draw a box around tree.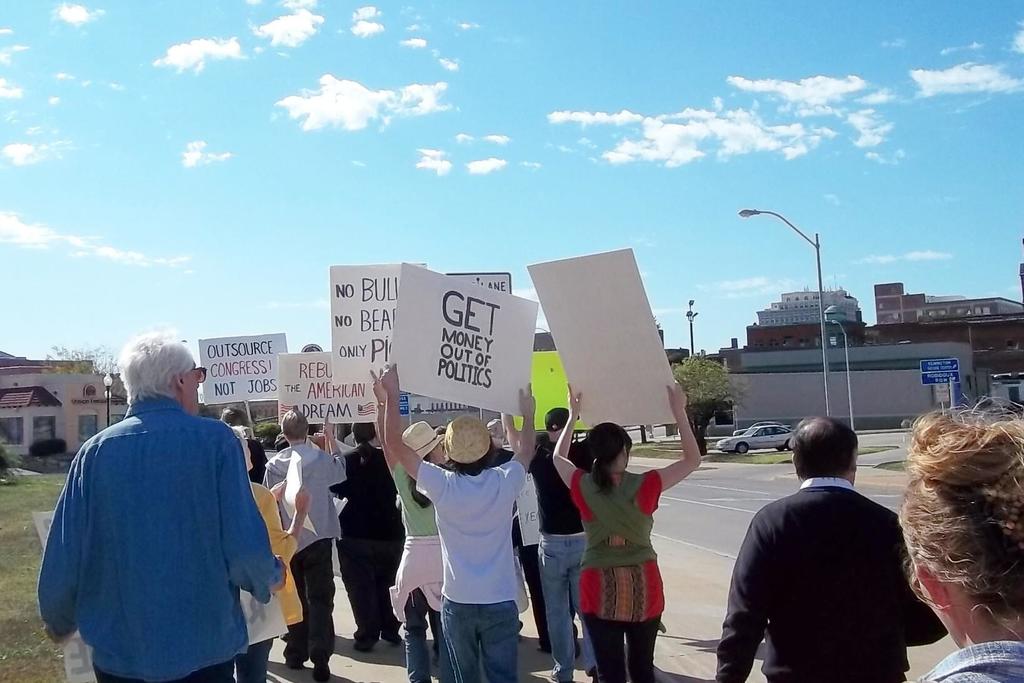
669, 355, 746, 455.
